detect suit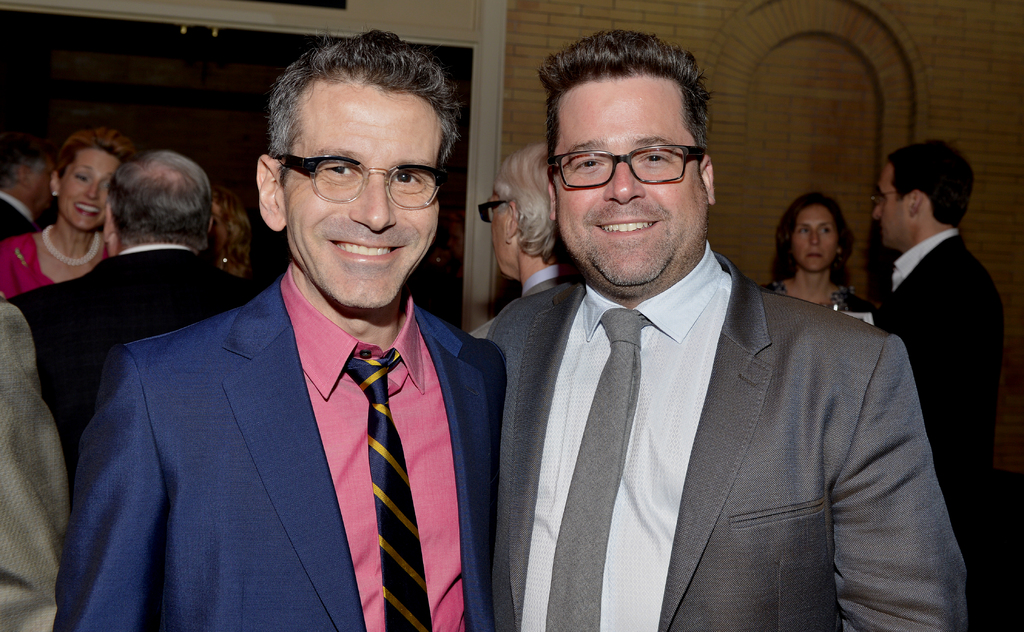
select_region(10, 247, 261, 440)
